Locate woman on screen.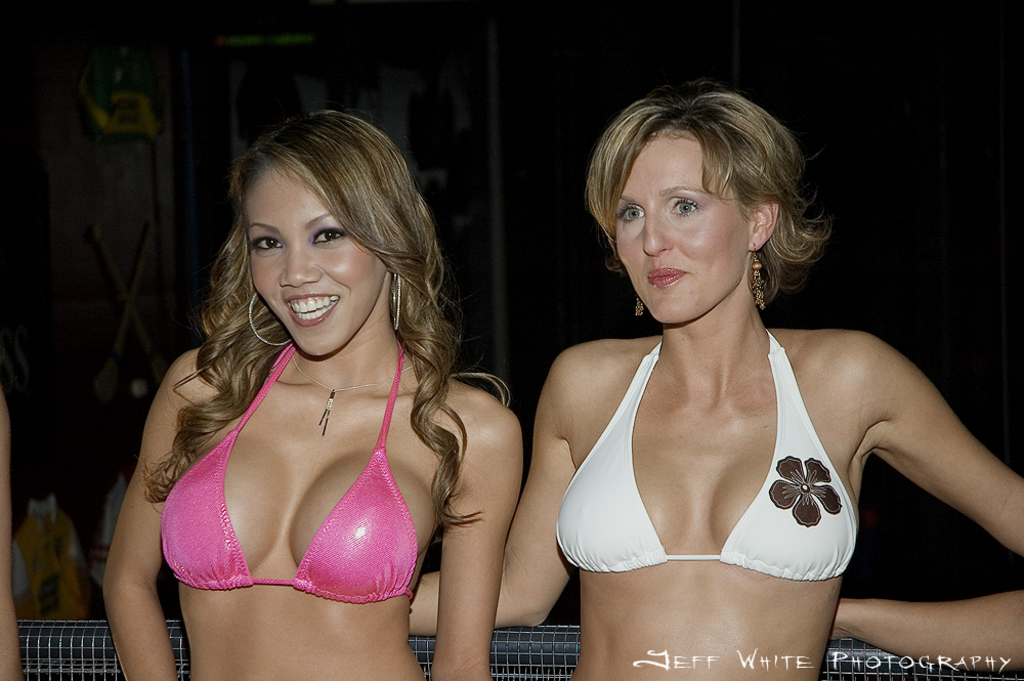
On screen at [79,104,504,680].
